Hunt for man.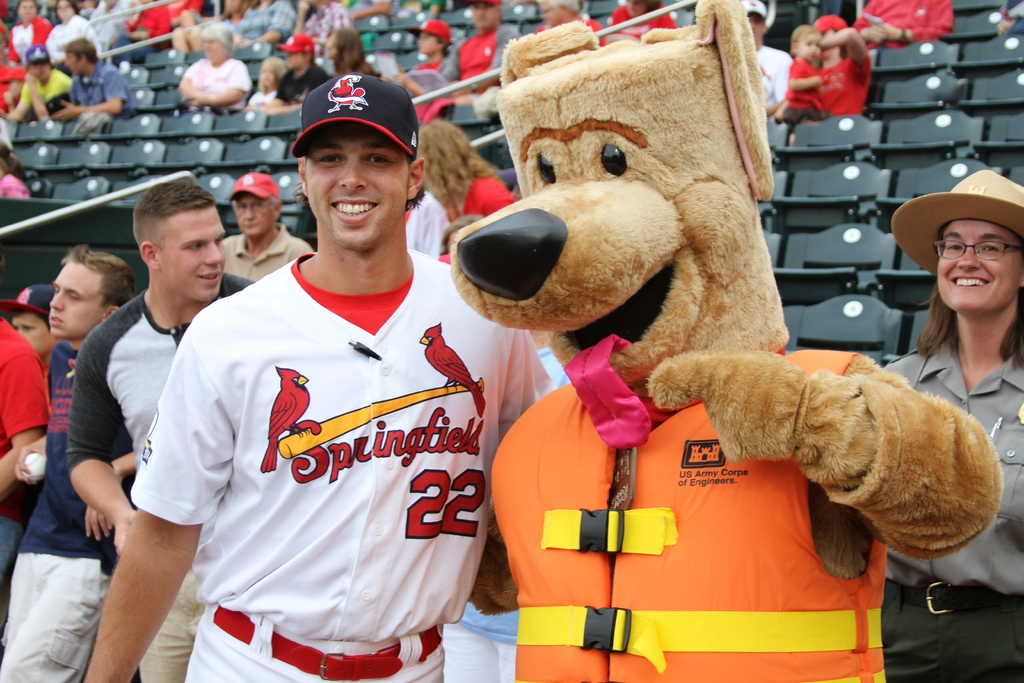
Hunted down at [65,177,248,682].
